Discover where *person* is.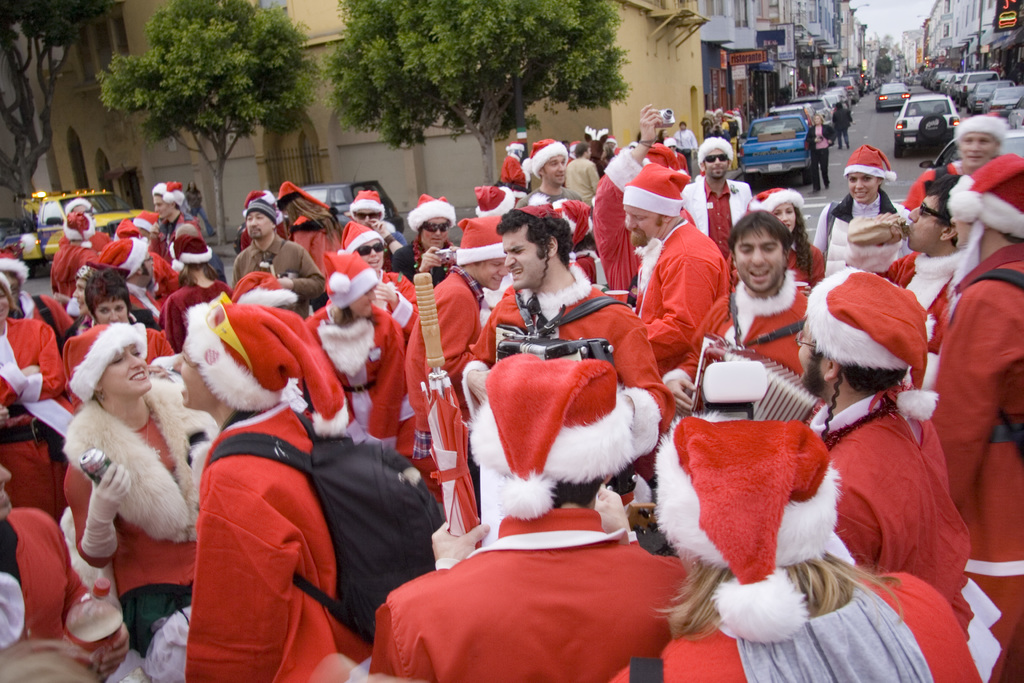
Discovered at (x1=609, y1=414, x2=987, y2=682).
